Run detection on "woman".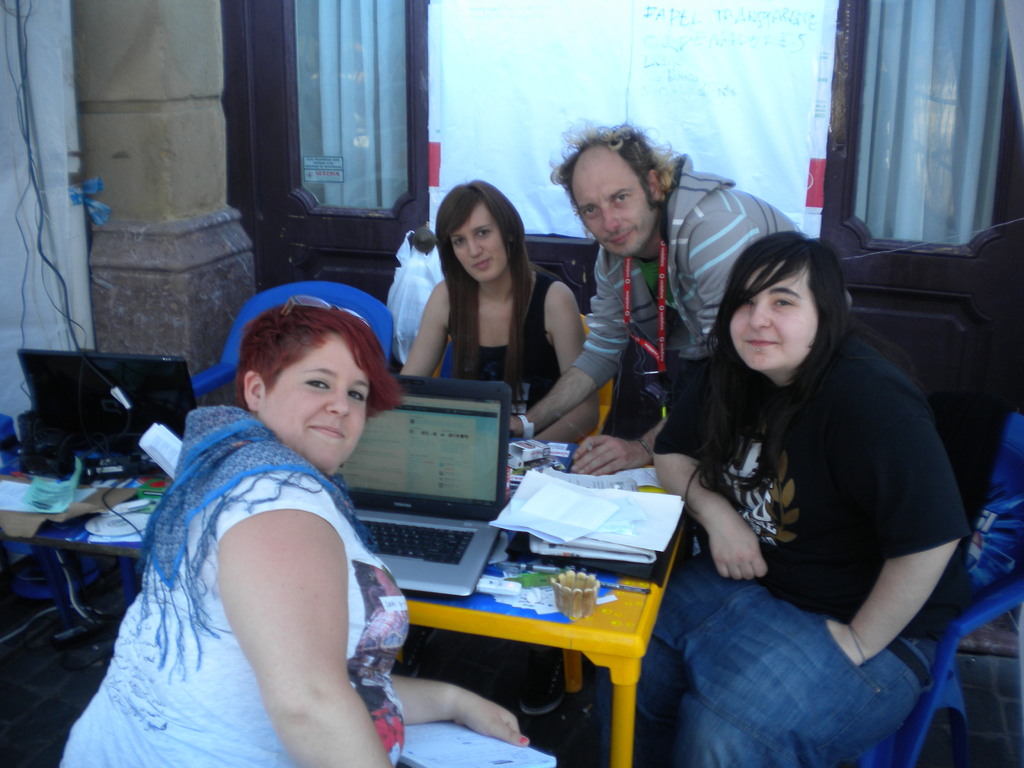
Result: 86, 259, 413, 767.
